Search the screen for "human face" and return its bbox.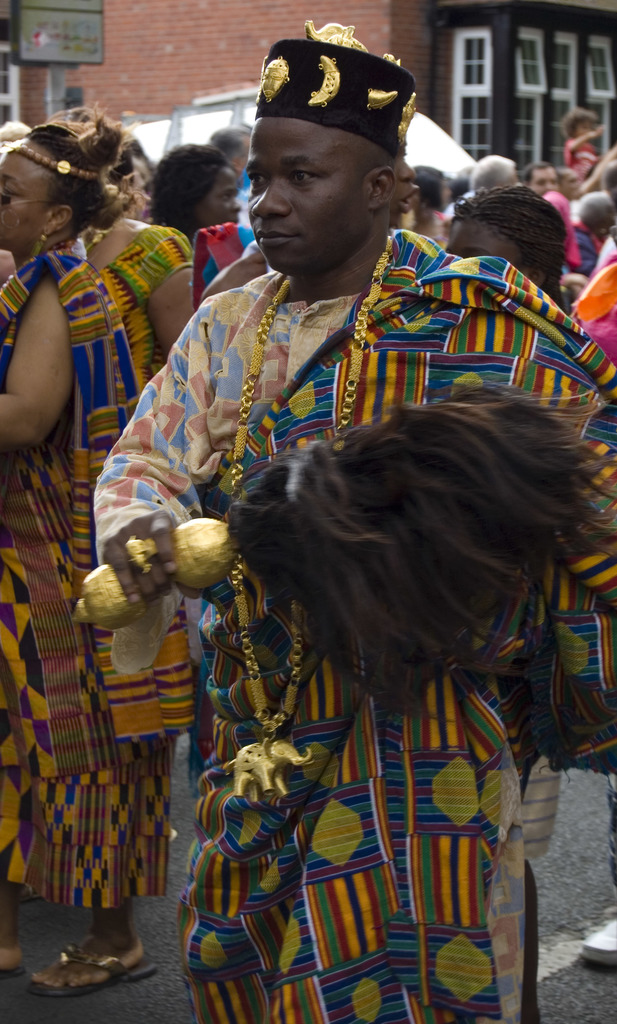
Found: left=232, top=137, right=248, bottom=172.
